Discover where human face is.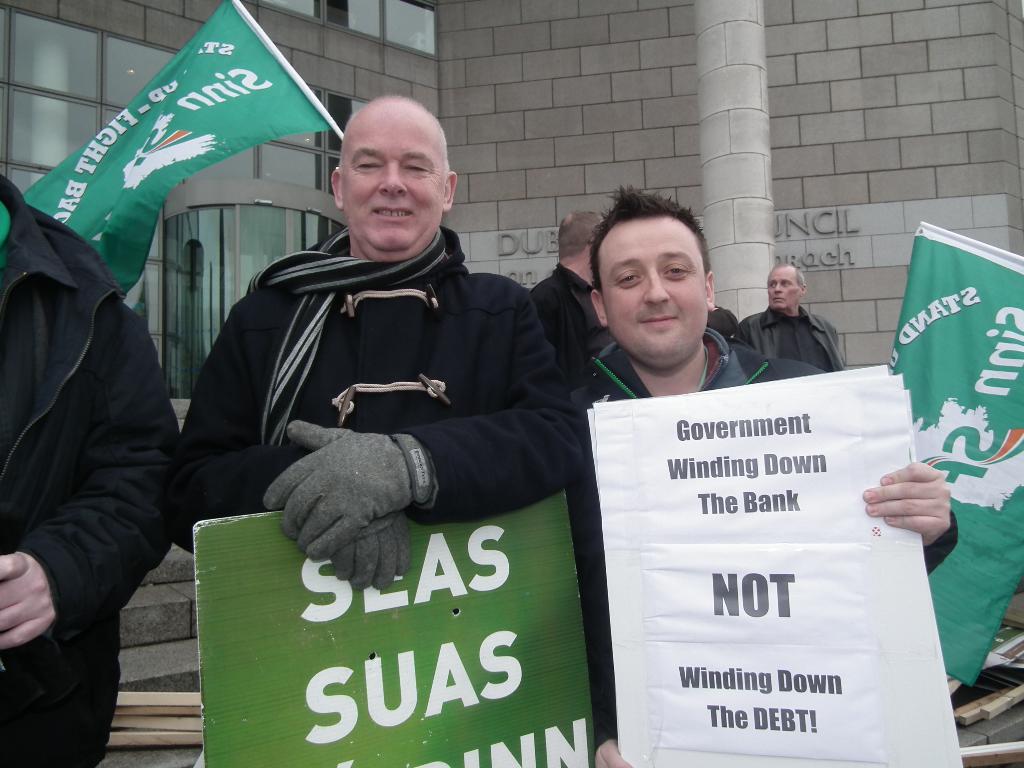
Discovered at 347,105,446,256.
